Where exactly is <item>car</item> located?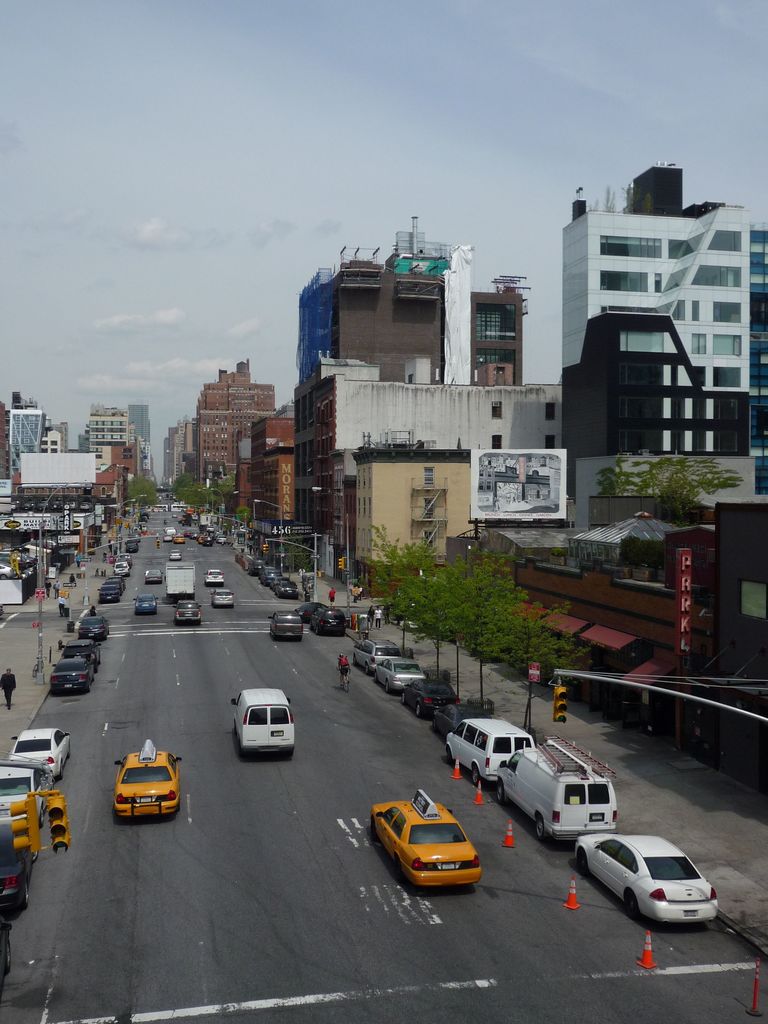
Its bounding box is x1=49 y1=658 x2=95 y2=695.
